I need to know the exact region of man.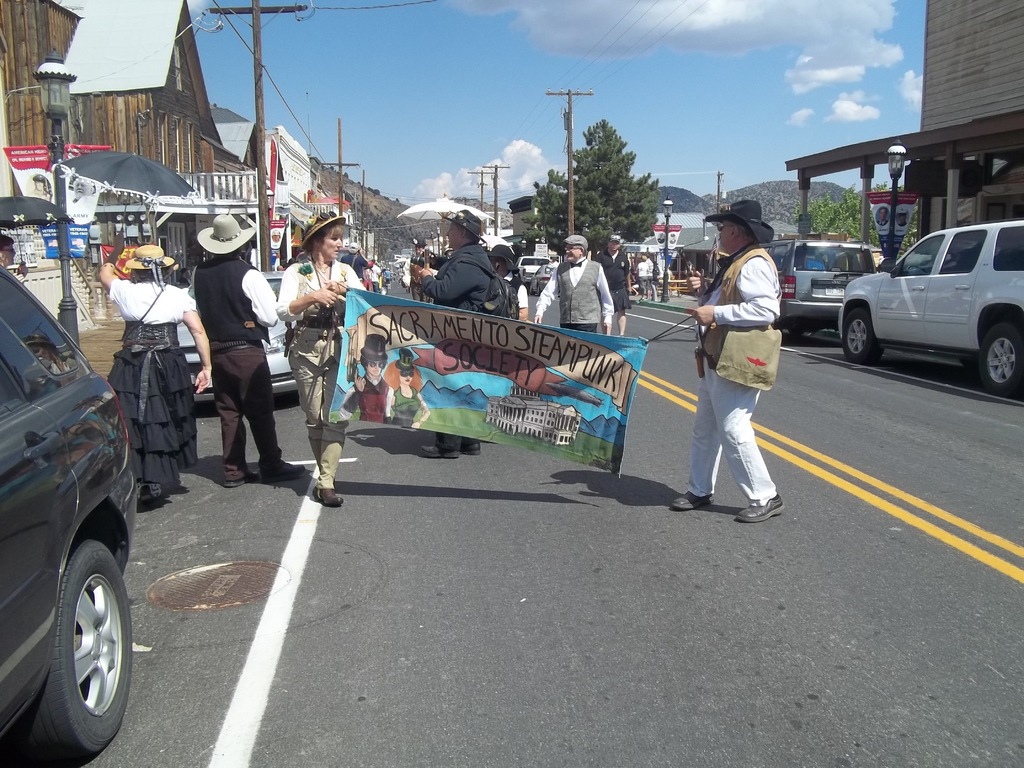
Region: Rect(536, 228, 619, 336).
